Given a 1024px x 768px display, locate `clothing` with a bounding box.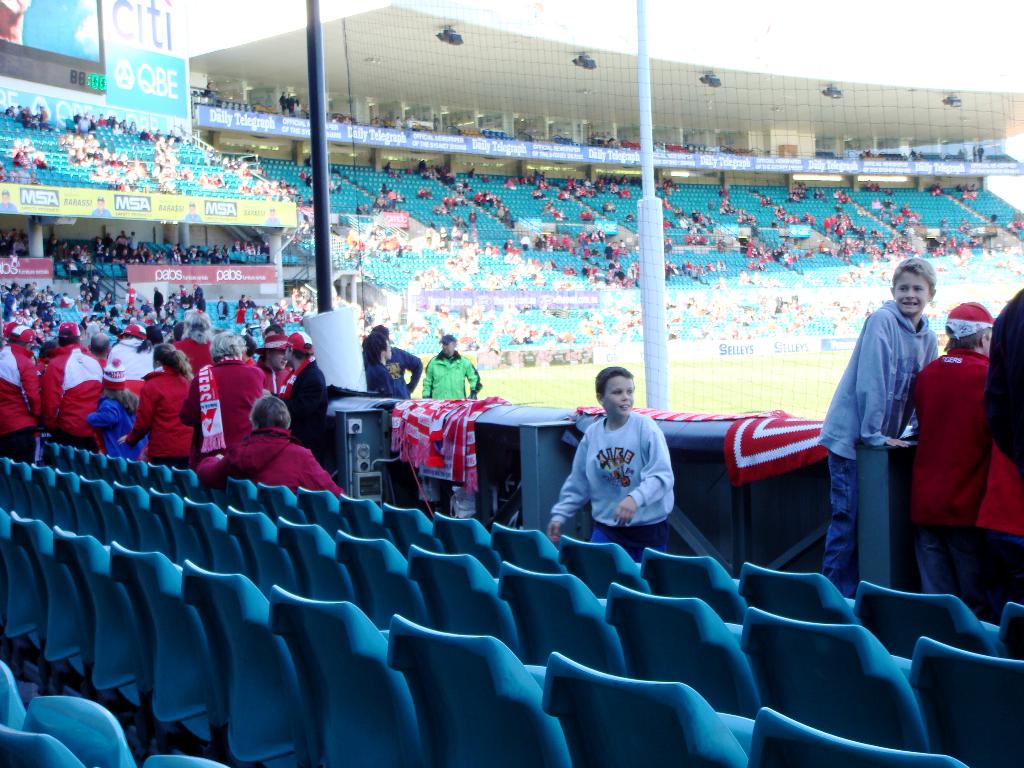
Located: bbox=[370, 339, 428, 401].
